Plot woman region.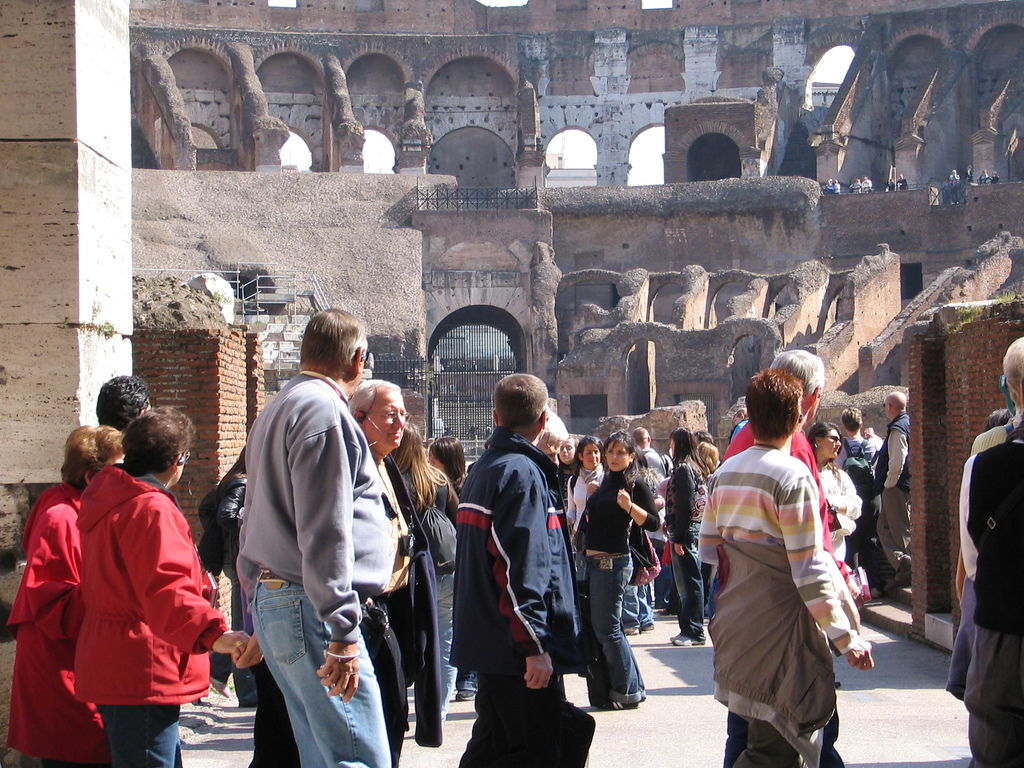
Plotted at {"left": 388, "top": 422, "right": 460, "bottom": 729}.
